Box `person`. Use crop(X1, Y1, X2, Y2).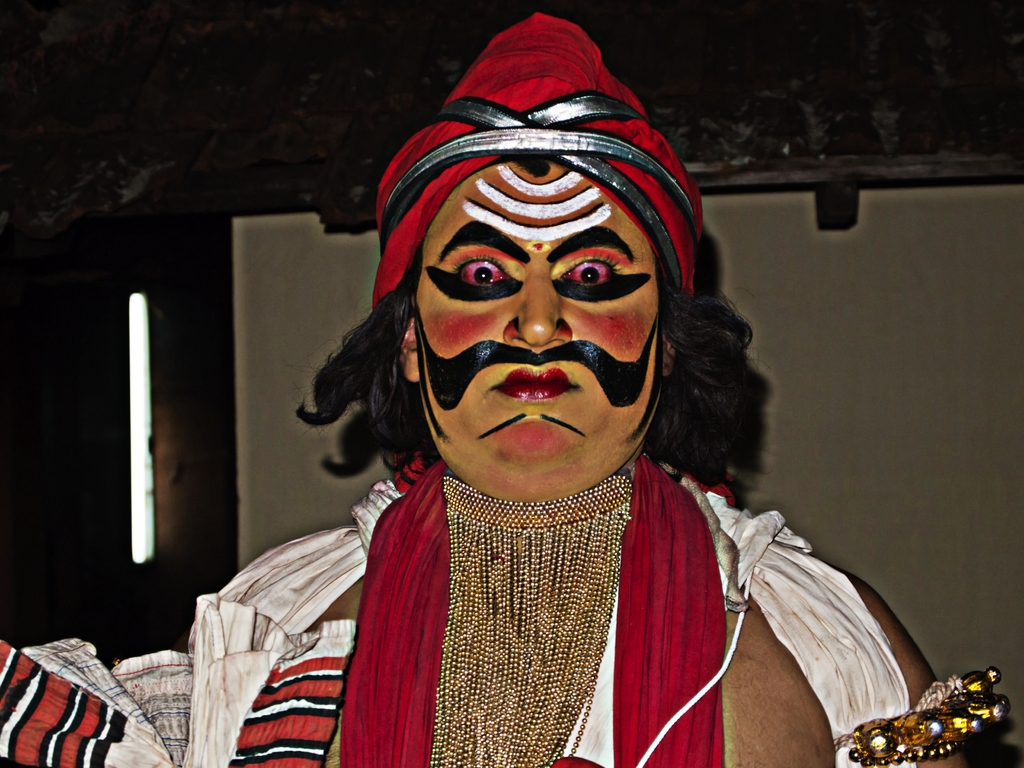
crop(0, 4, 995, 767).
